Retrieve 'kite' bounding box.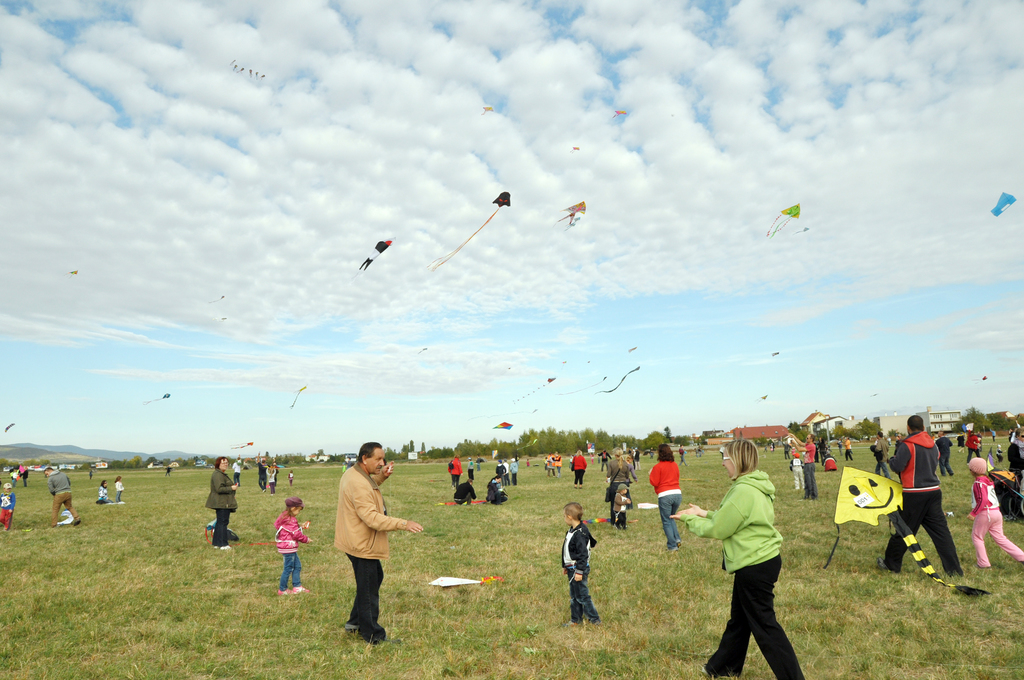
Bounding box: (left=479, top=103, right=492, bottom=113).
